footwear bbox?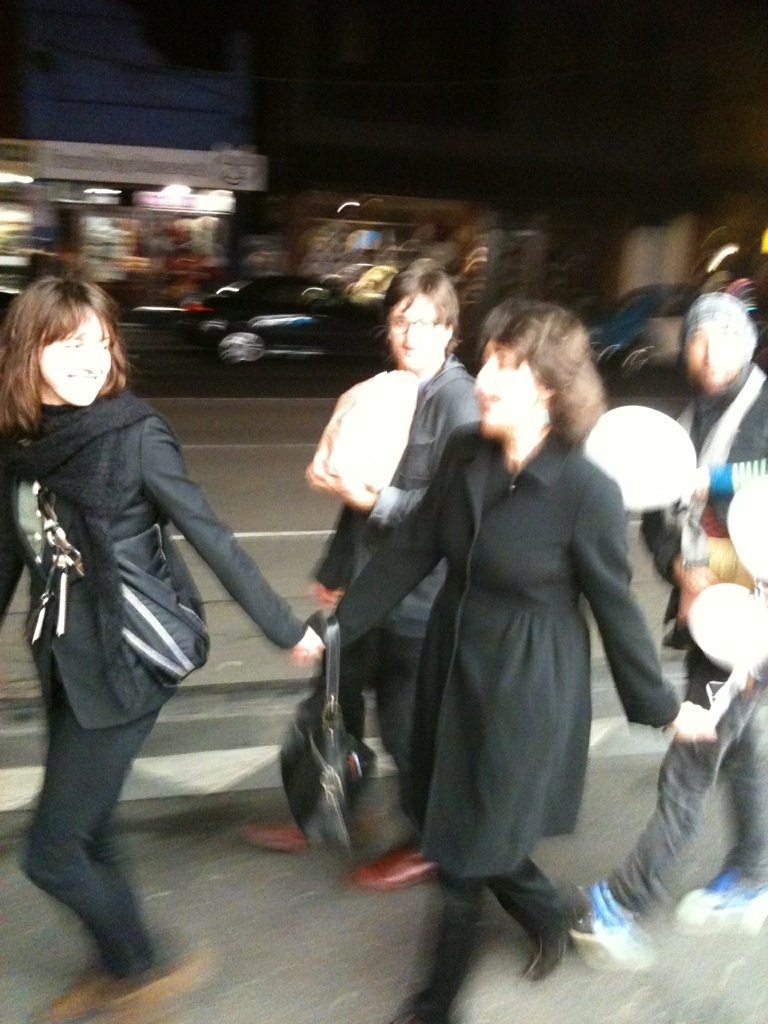
<region>29, 958, 121, 1023</region>
